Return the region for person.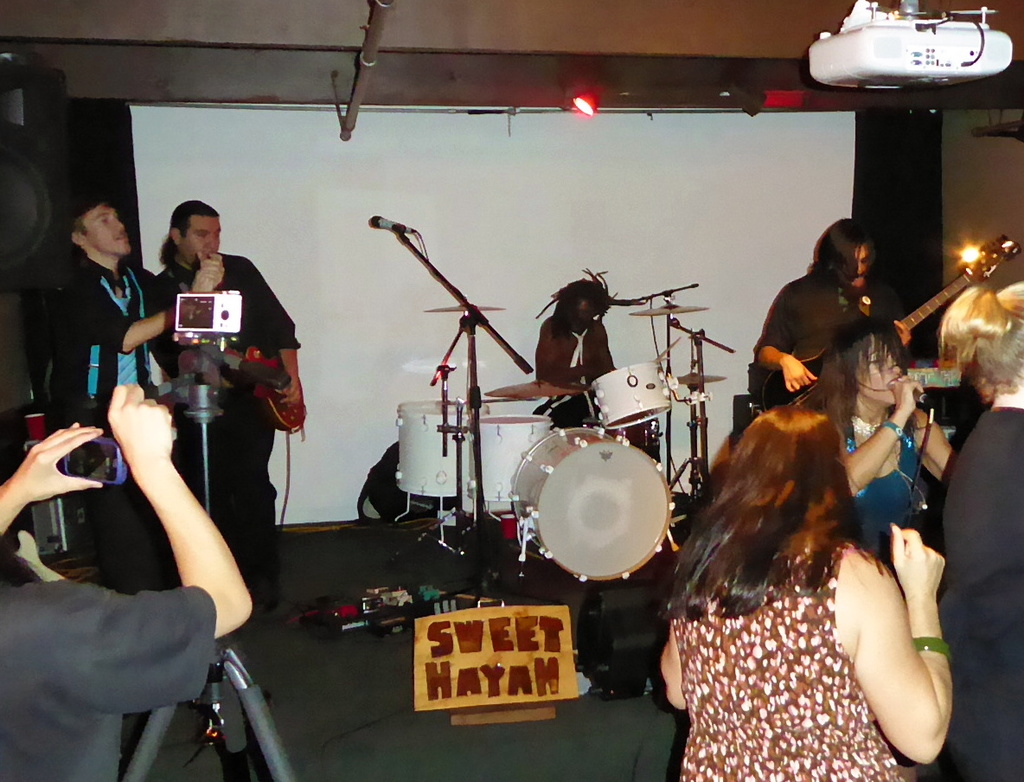
locate(150, 196, 291, 593).
